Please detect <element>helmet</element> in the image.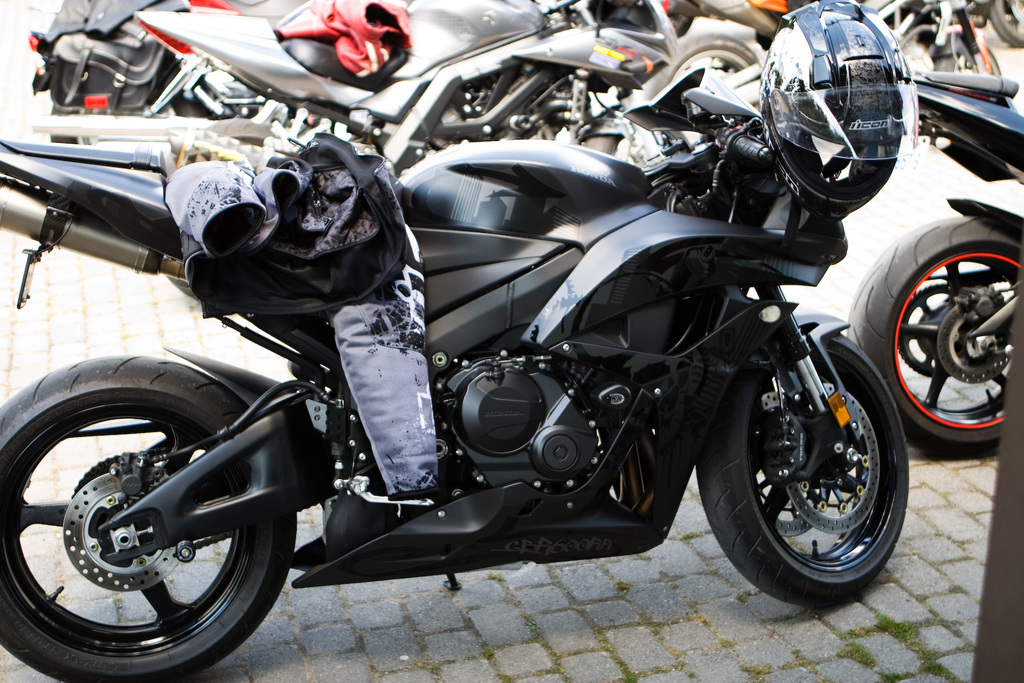
776, 9, 911, 209.
